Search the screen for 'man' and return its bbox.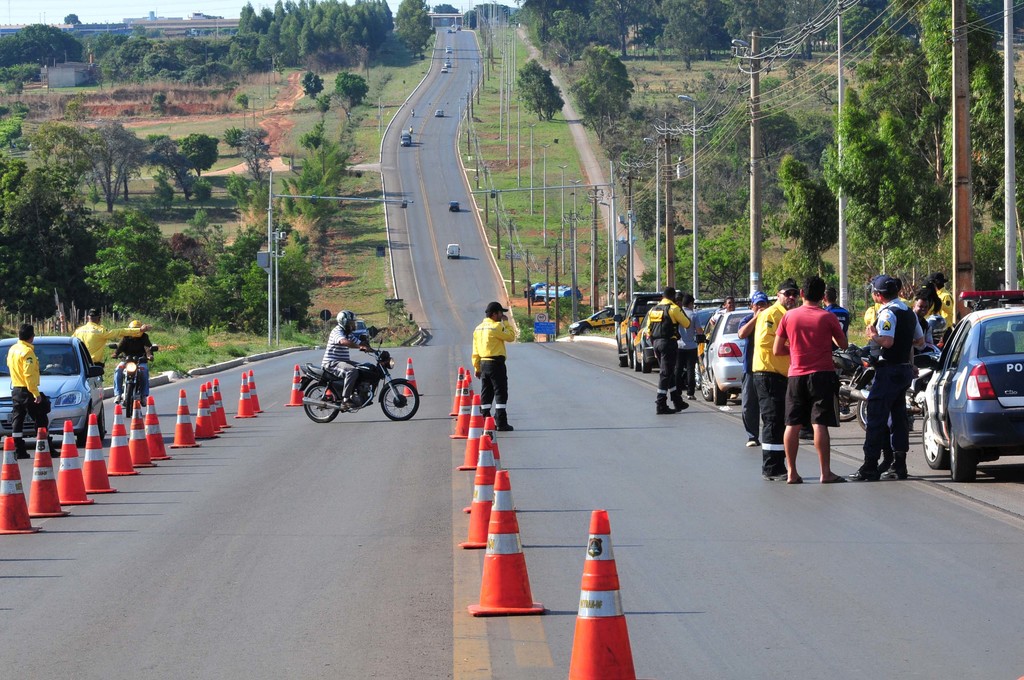
Found: {"x1": 771, "y1": 277, "x2": 845, "y2": 484}.
